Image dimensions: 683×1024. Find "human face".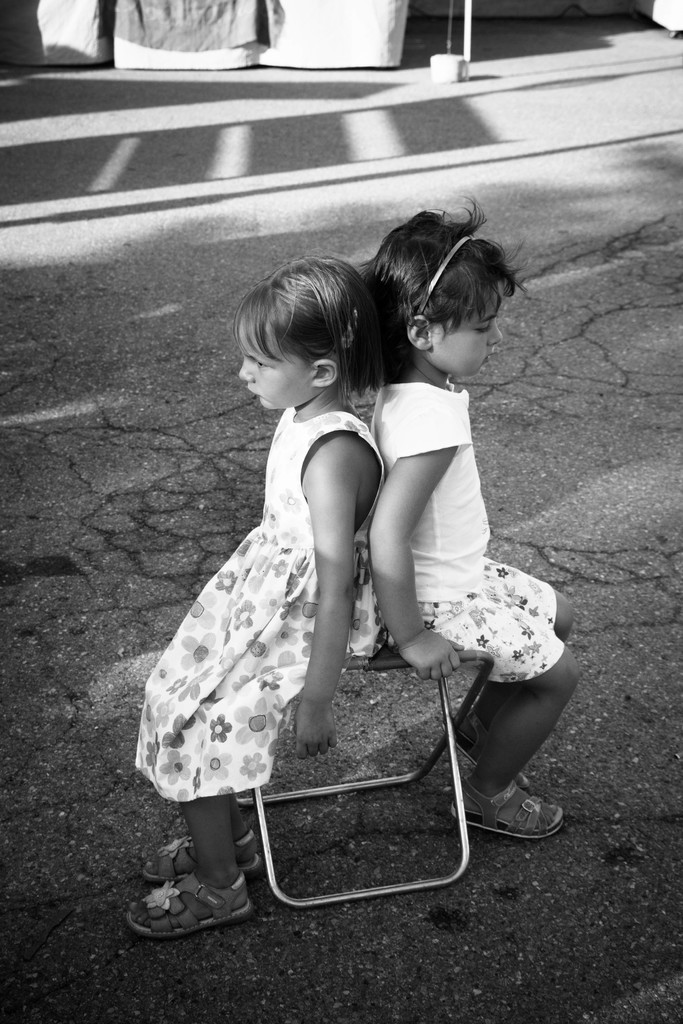
436 298 502 376.
